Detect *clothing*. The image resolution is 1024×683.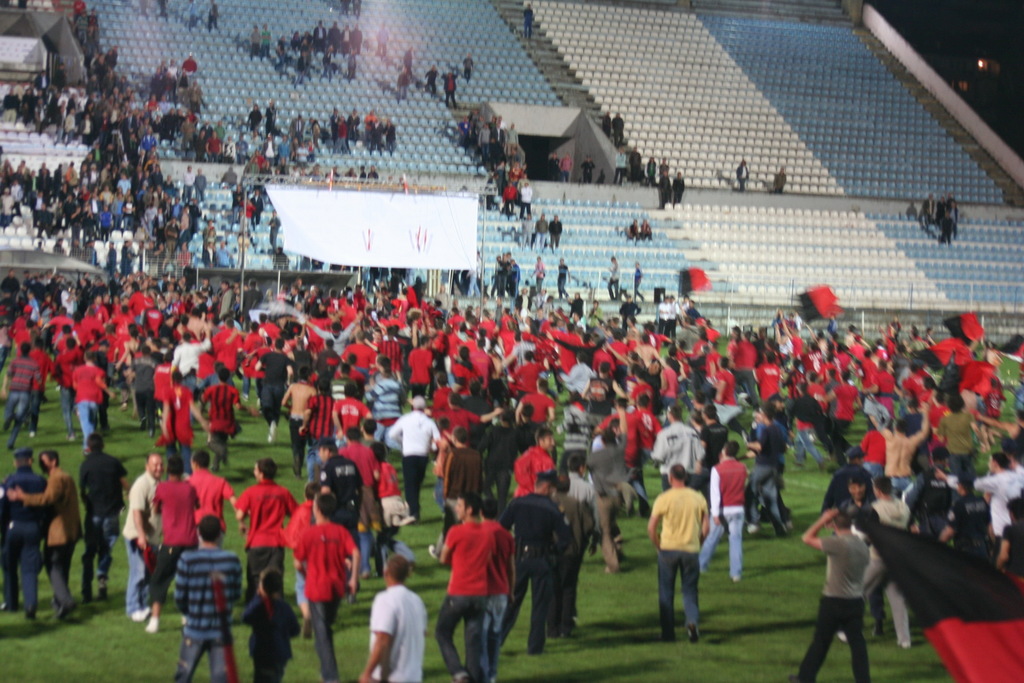
442:517:514:656.
